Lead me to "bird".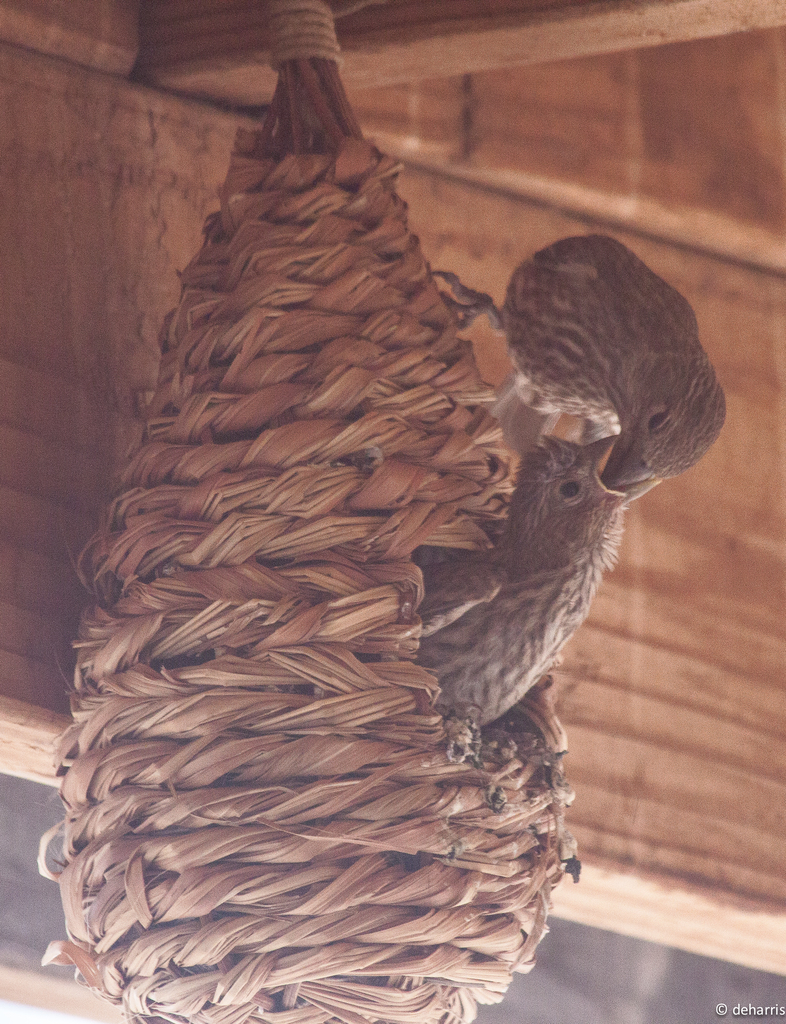
Lead to <box>411,428,669,739</box>.
